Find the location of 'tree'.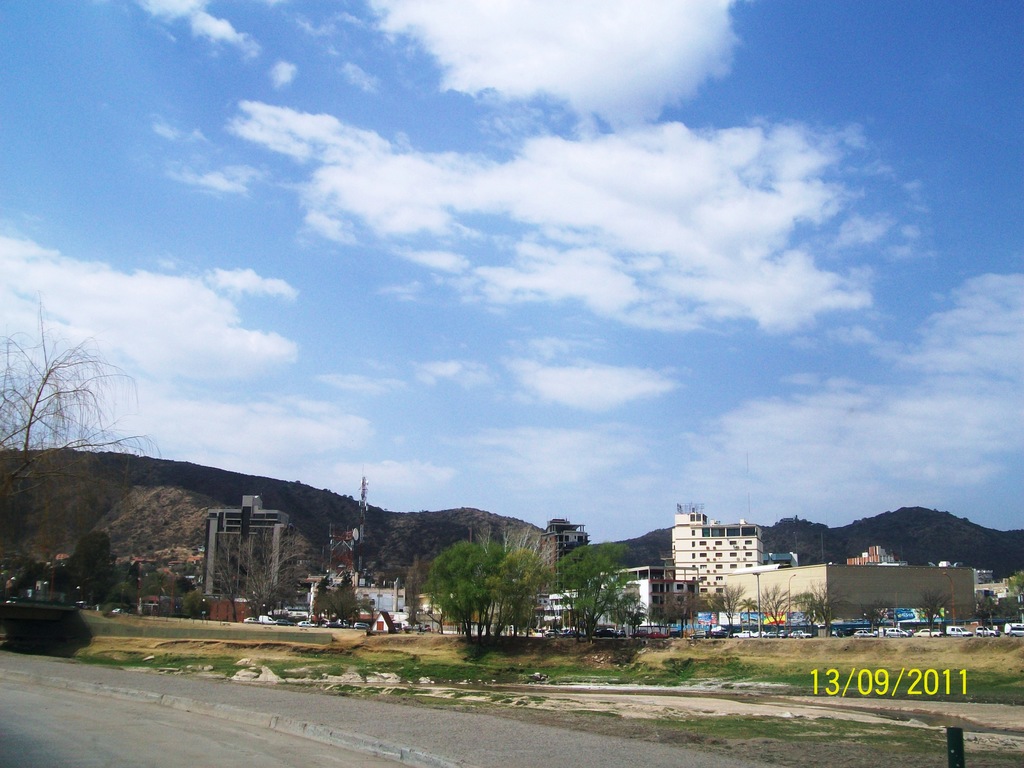
Location: crop(12, 297, 133, 469).
